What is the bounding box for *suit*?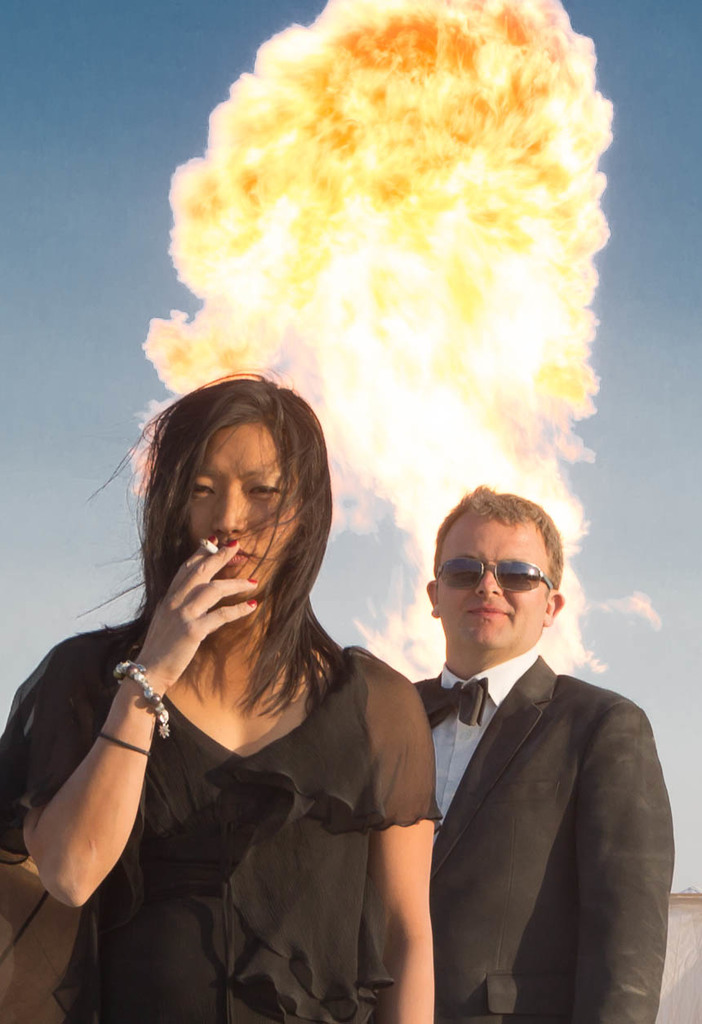
<bbox>385, 534, 680, 1019</bbox>.
